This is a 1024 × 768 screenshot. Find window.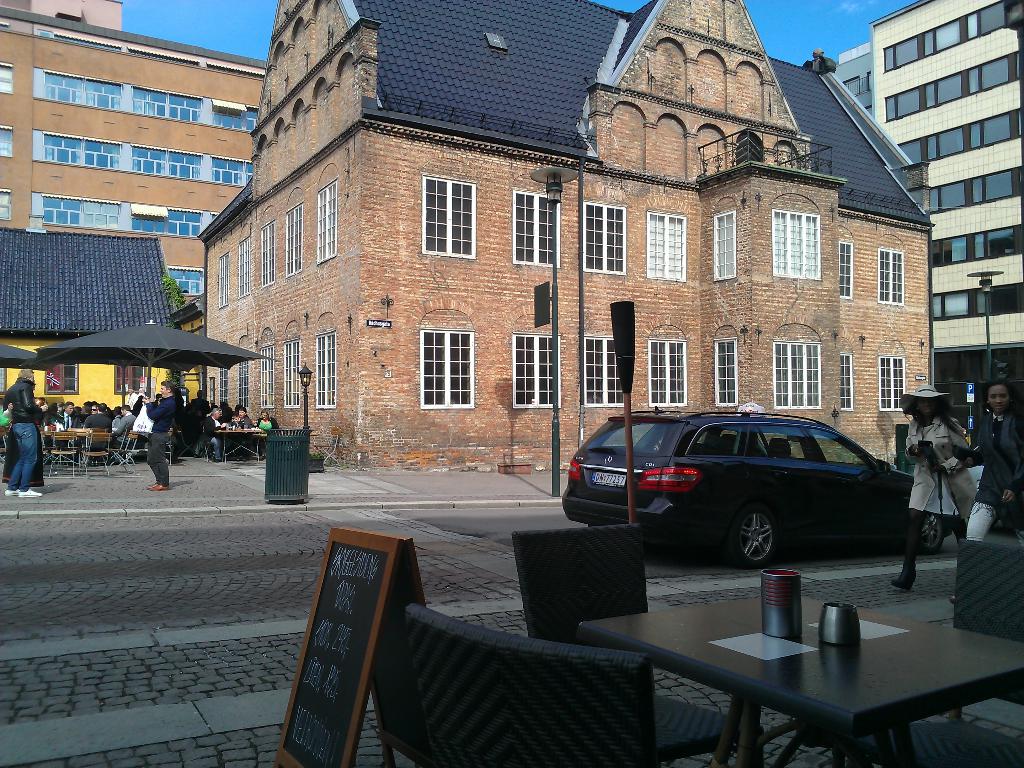
Bounding box: {"x1": 237, "y1": 234, "x2": 250, "y2": 297}.
